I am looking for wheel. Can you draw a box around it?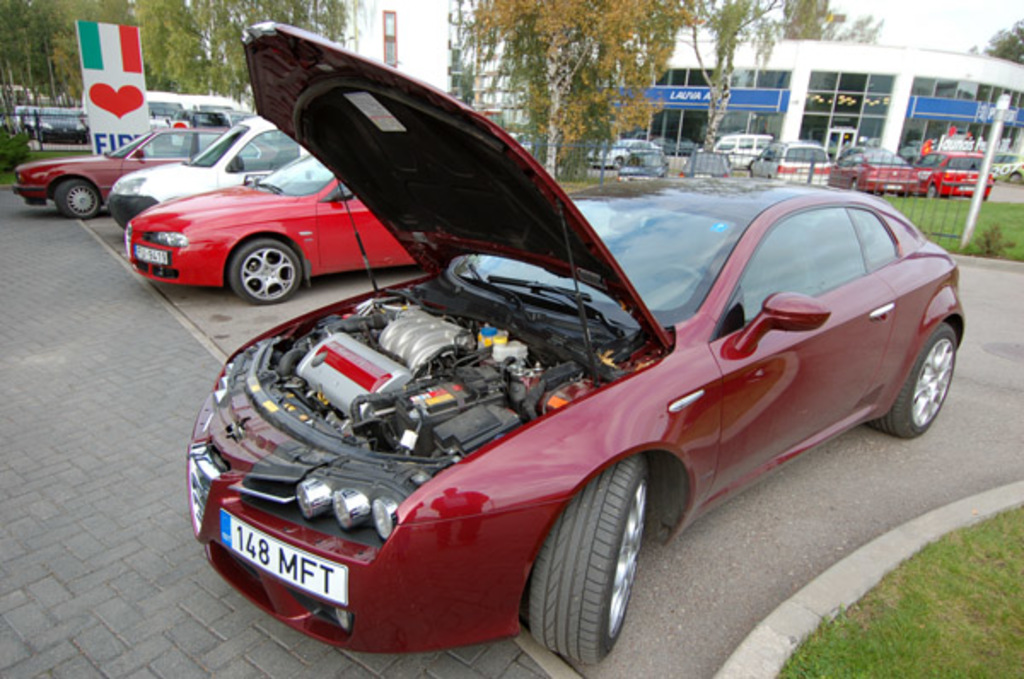
Sure, the bounding box is (847, 181, 864, 191).
